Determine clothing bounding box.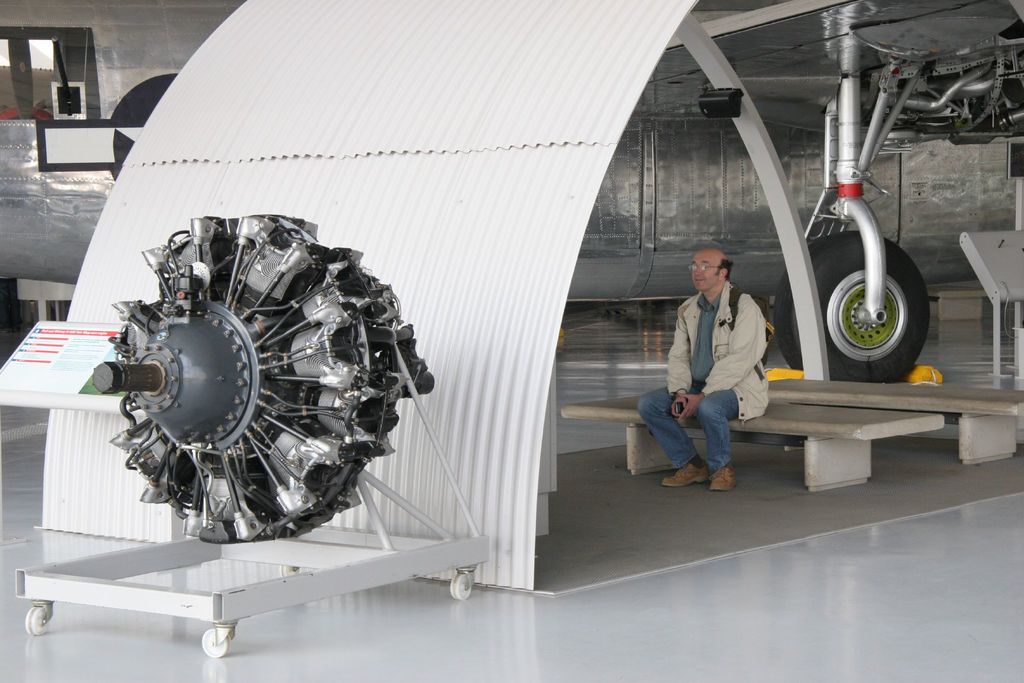
Determined: 662,279,765,418.
